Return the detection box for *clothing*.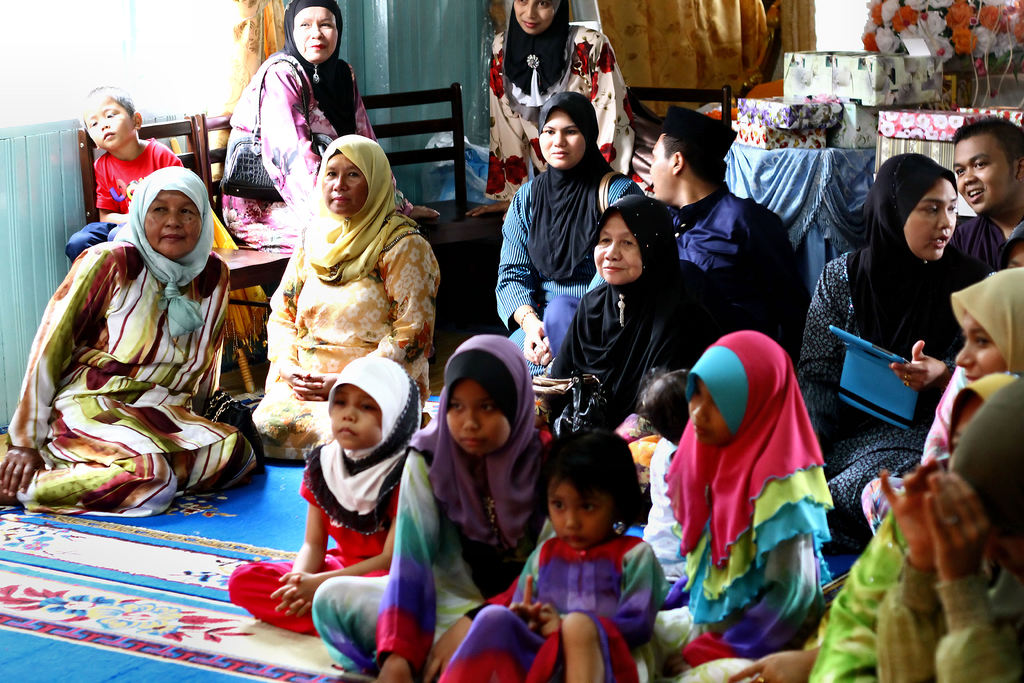
(x1=489, y1=25, x2=636, y2=206).
